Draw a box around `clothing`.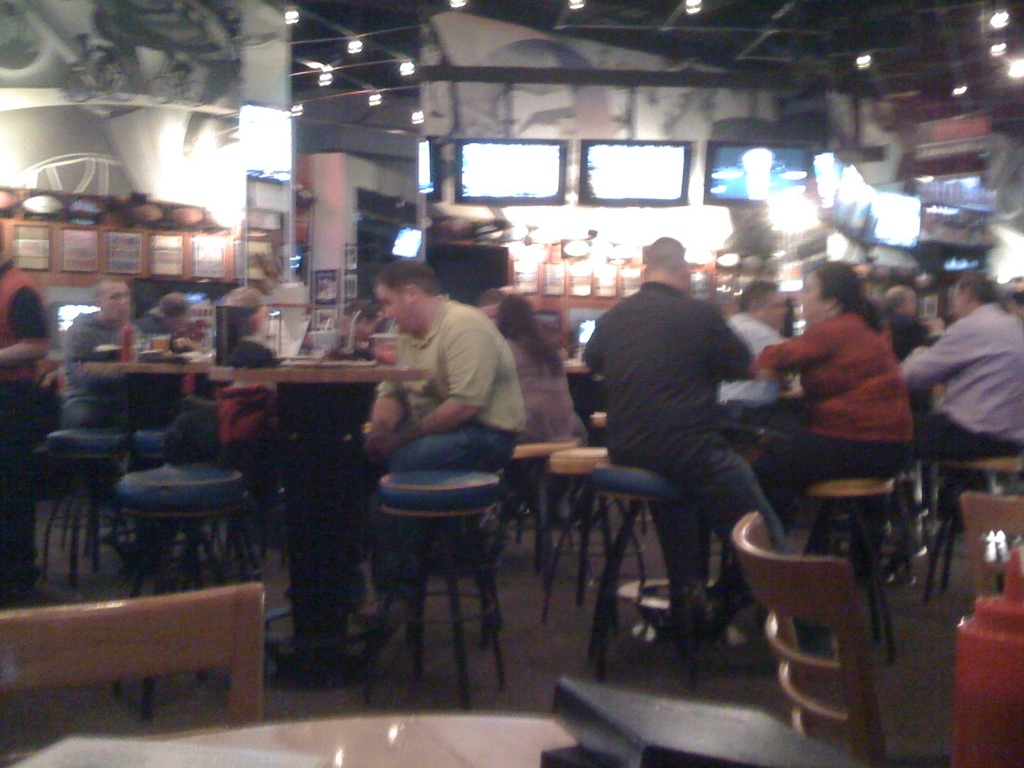
895/302/1023/468.
